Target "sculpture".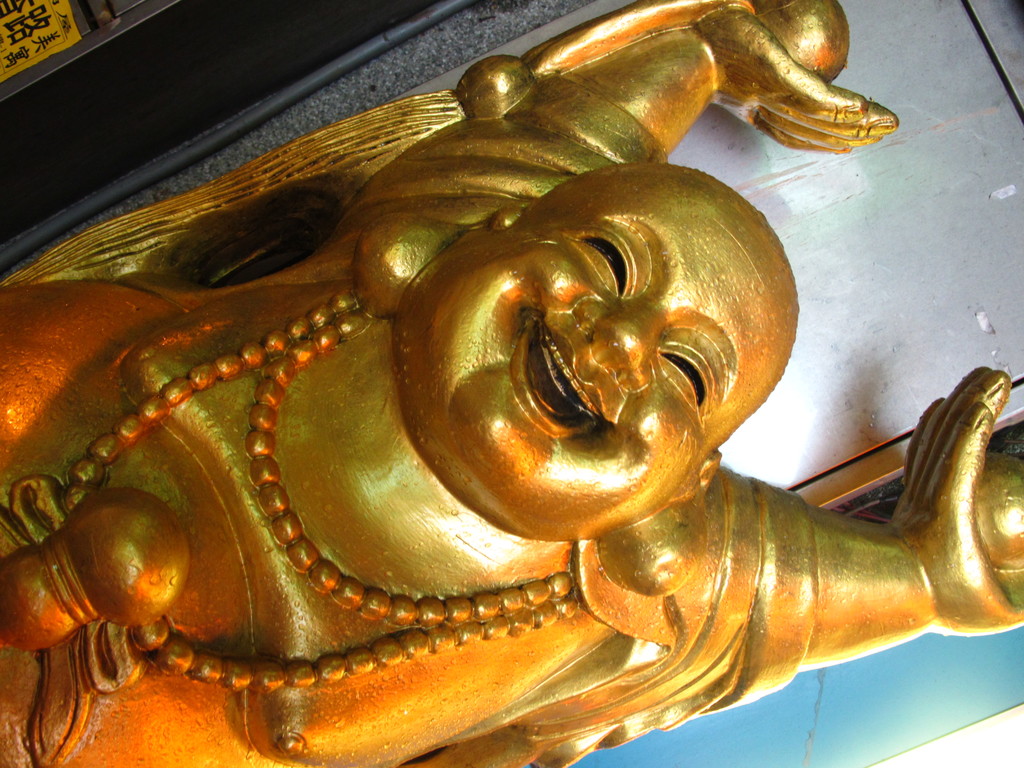
Target region: bbox=(36, 96, 977, 767).
